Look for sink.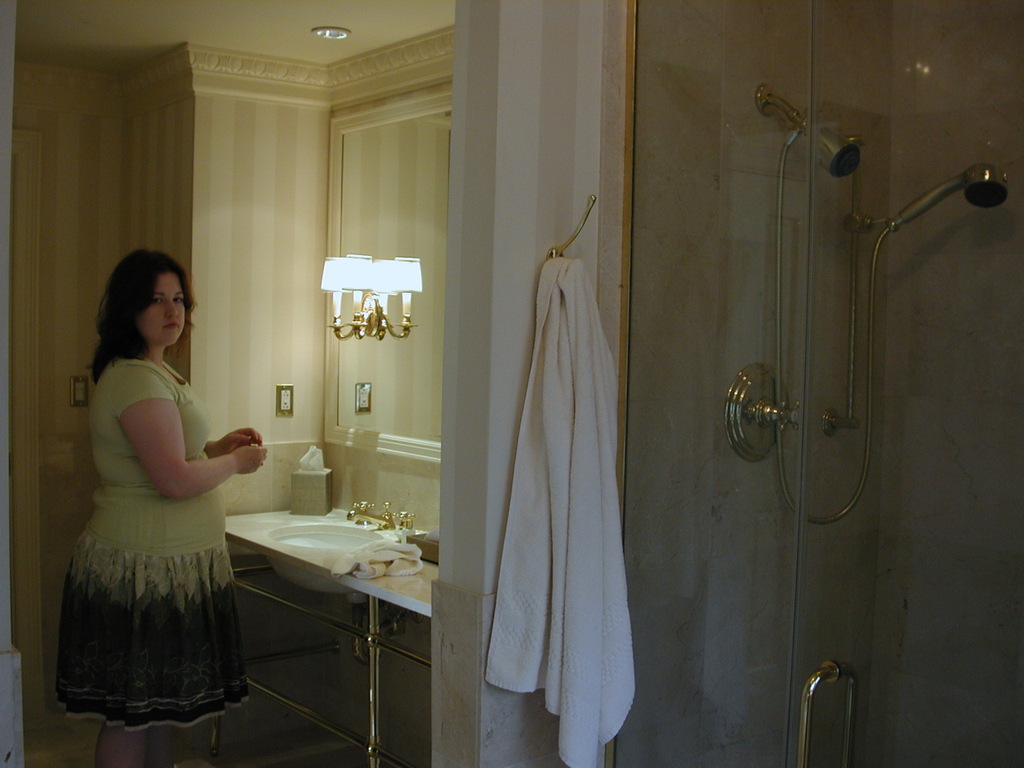
Found: 266:498:422:554.
